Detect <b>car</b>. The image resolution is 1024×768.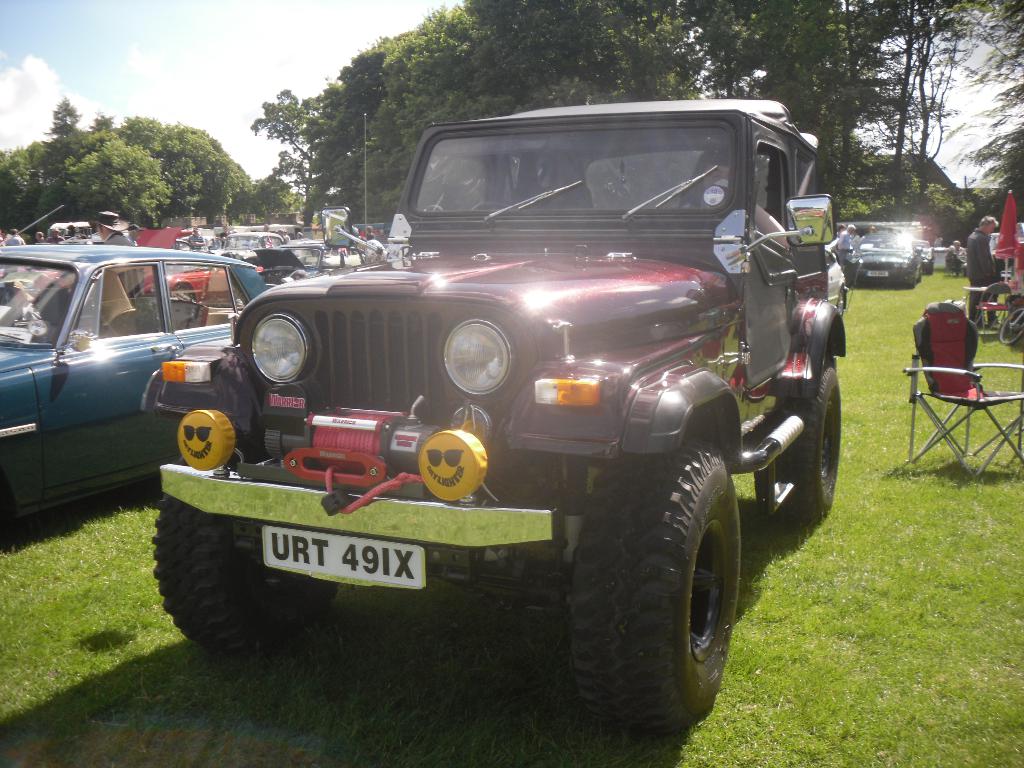
144, 89, 868, 737.
